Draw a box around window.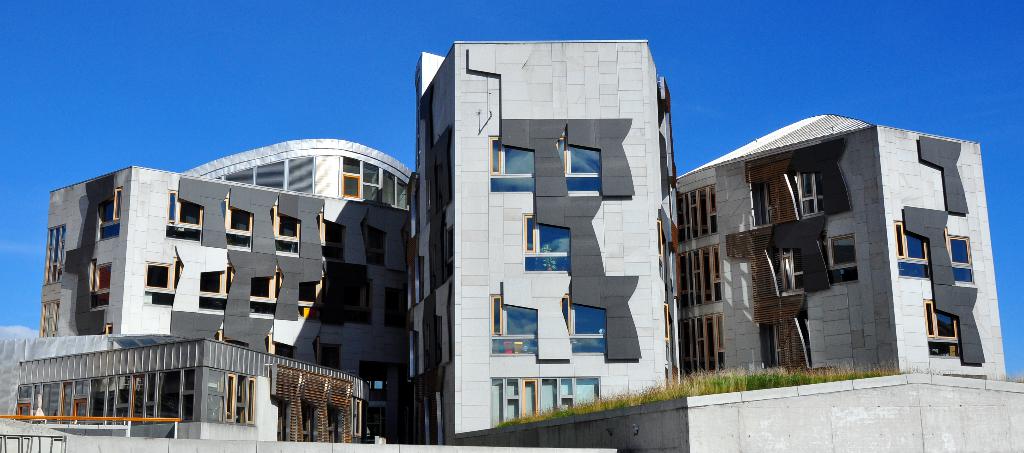
(left=223, top=375, right=259, bottom=422).
